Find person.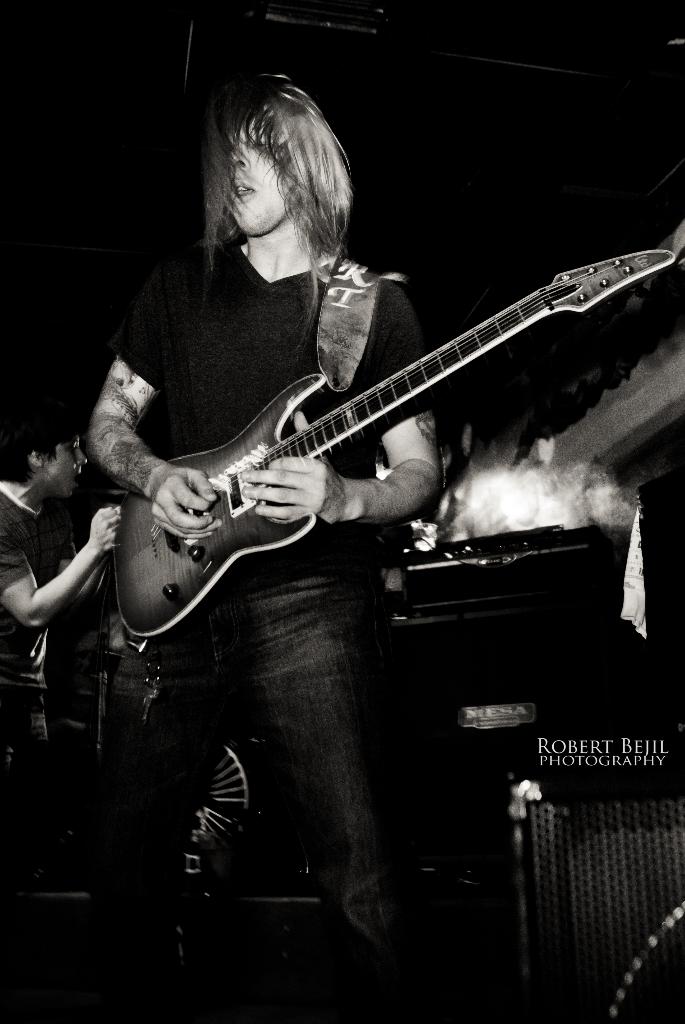
(114,81,624,881).
